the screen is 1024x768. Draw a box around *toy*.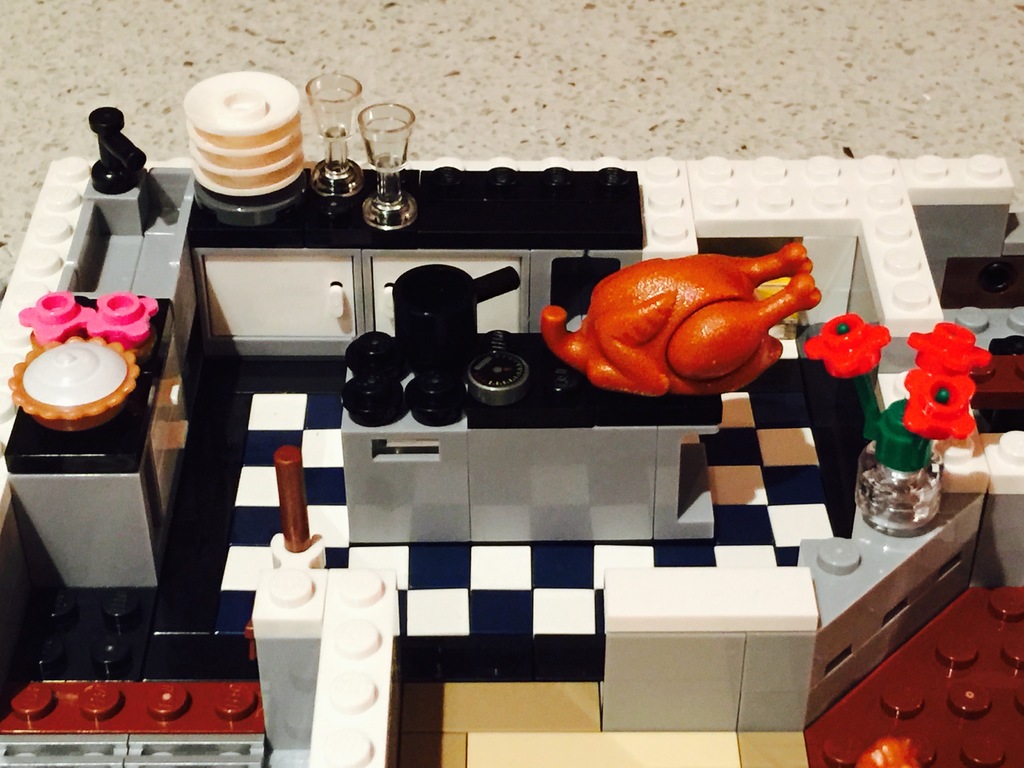
(805, 317, 890, 380).
